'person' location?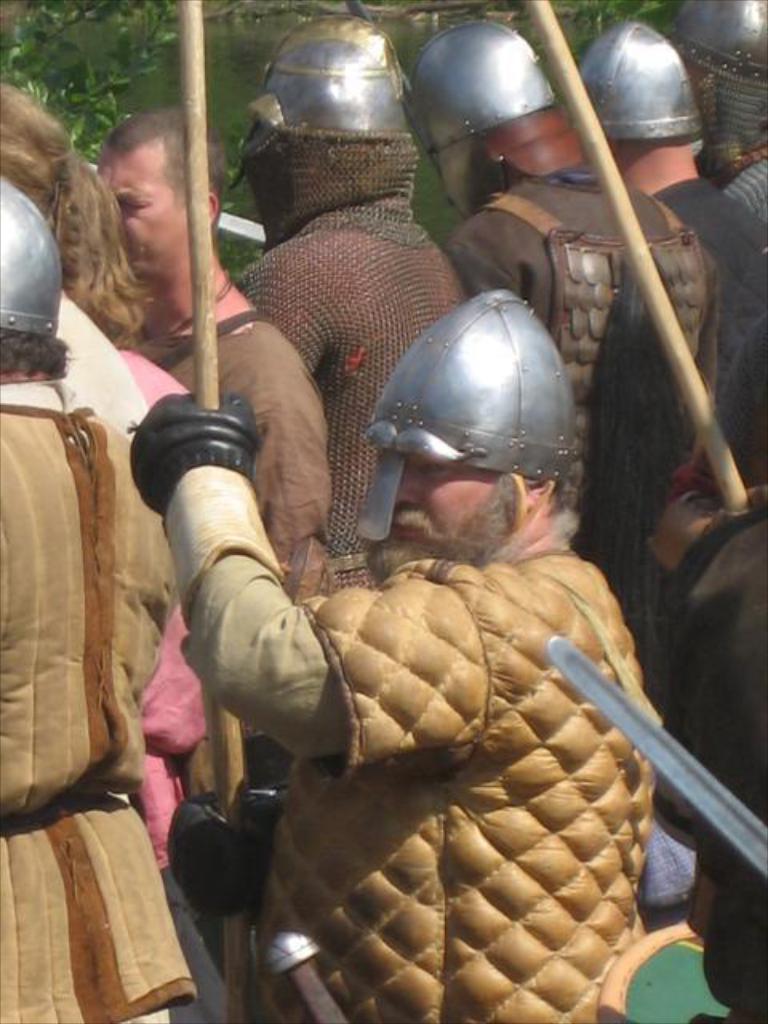
crop(555, 16, 750, 483)
